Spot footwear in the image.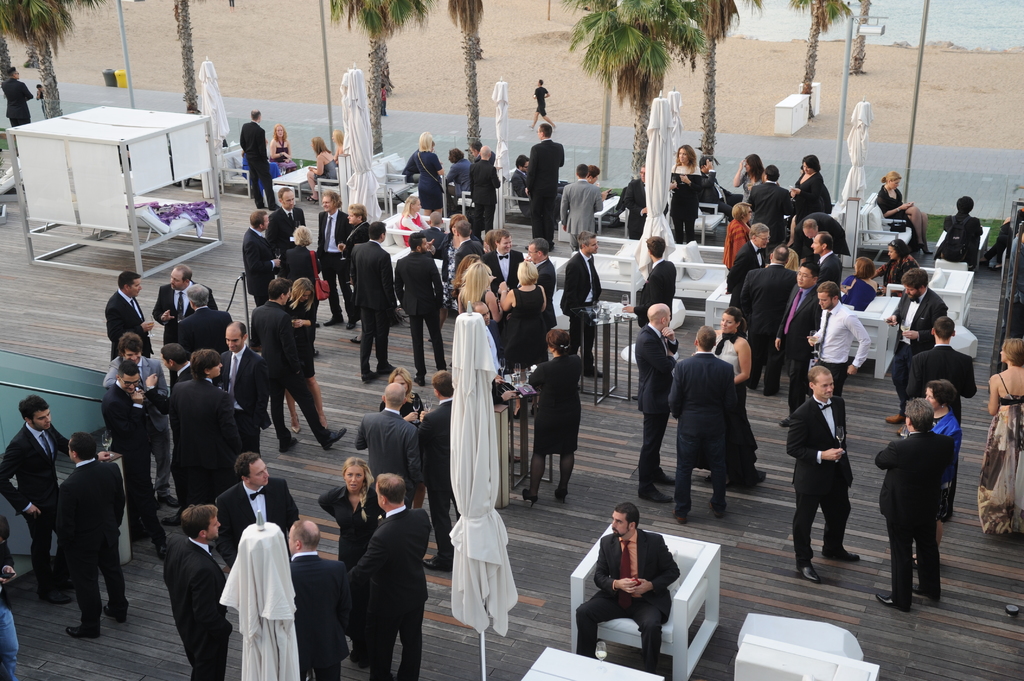
footwear found at (left=291, top=427, right=301, bottom=435).
